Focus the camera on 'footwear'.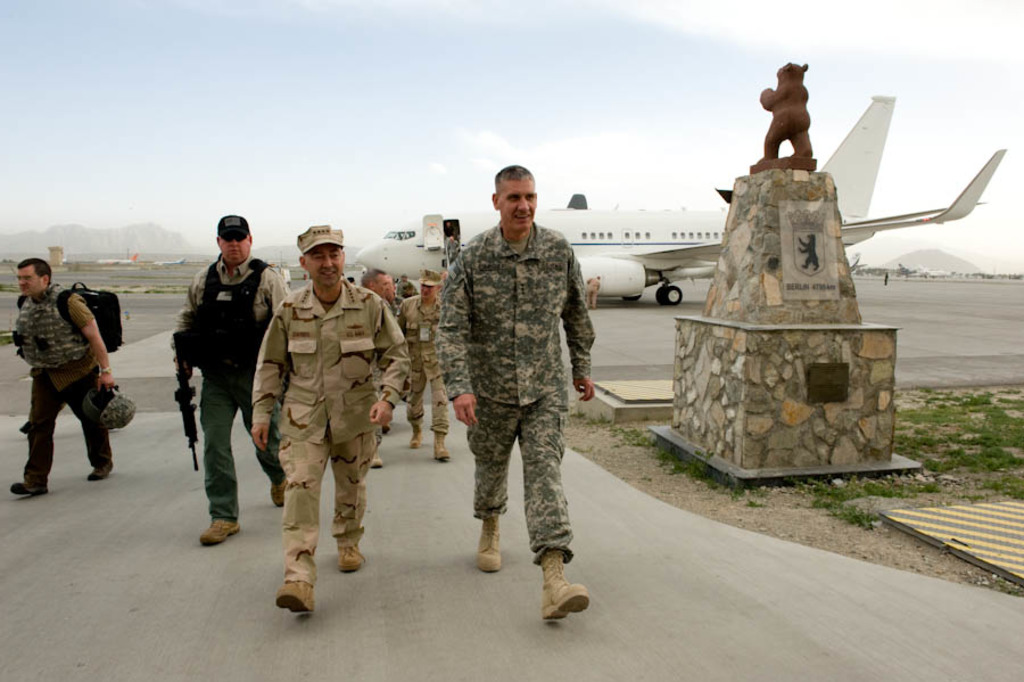
Focus region: l=438, t=430, r=453, b=459.
